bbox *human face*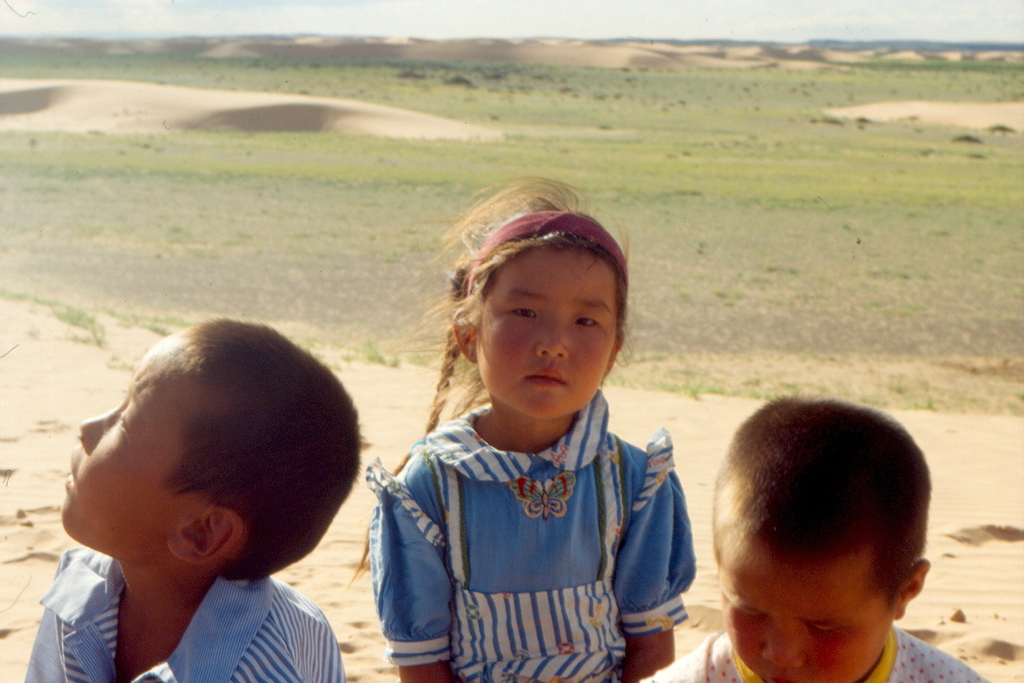
l=715, t=530, r=892, b=682
